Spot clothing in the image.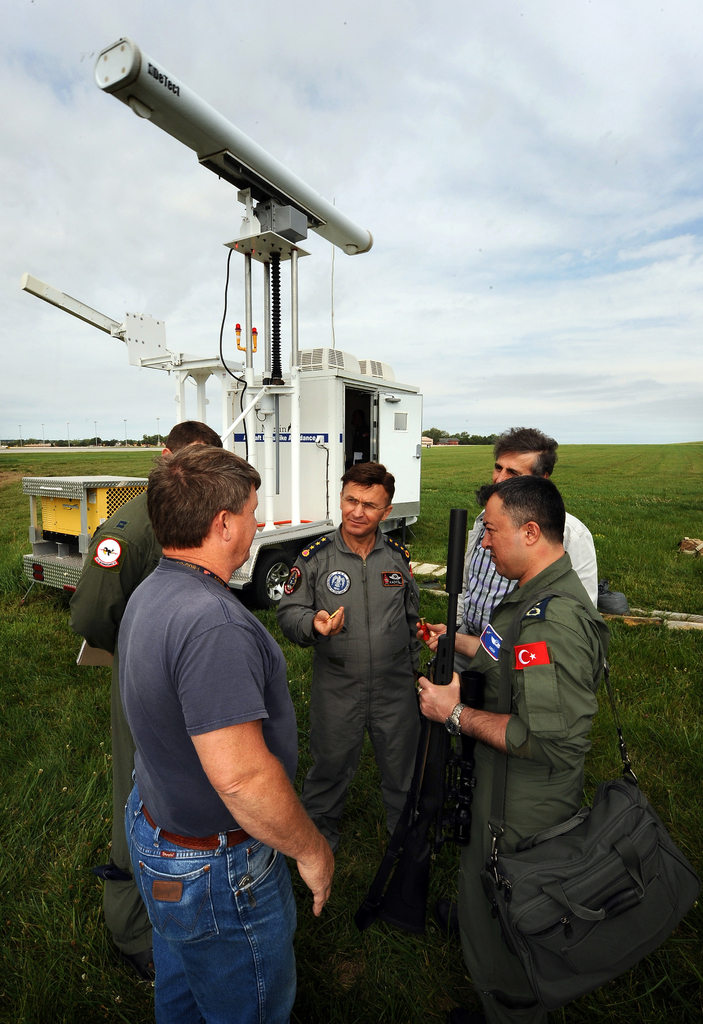
clothing found at 459,504,599,652.
